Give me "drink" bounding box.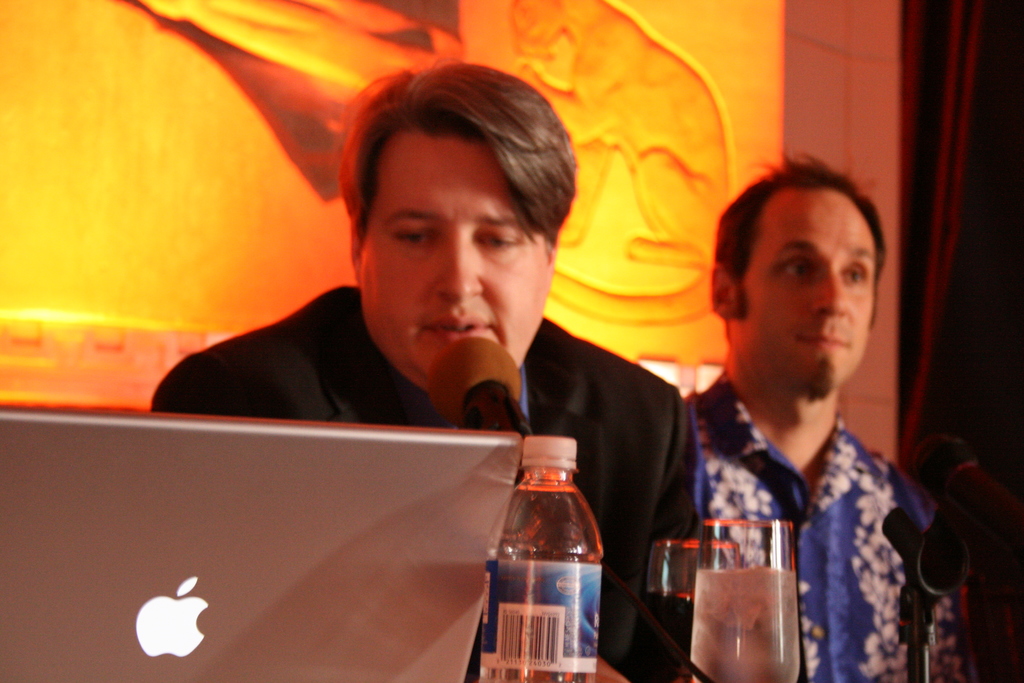
left=653, top=588, right=694, bottom=652.
